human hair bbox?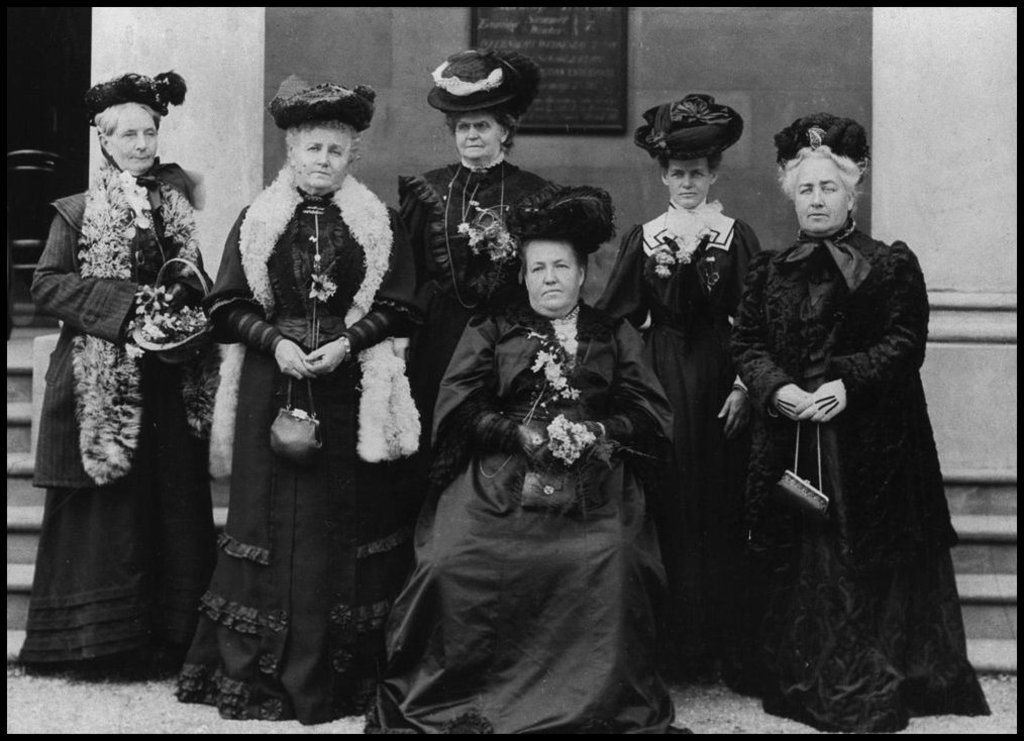
x1=95 y1=99 x2=161 y2=164
